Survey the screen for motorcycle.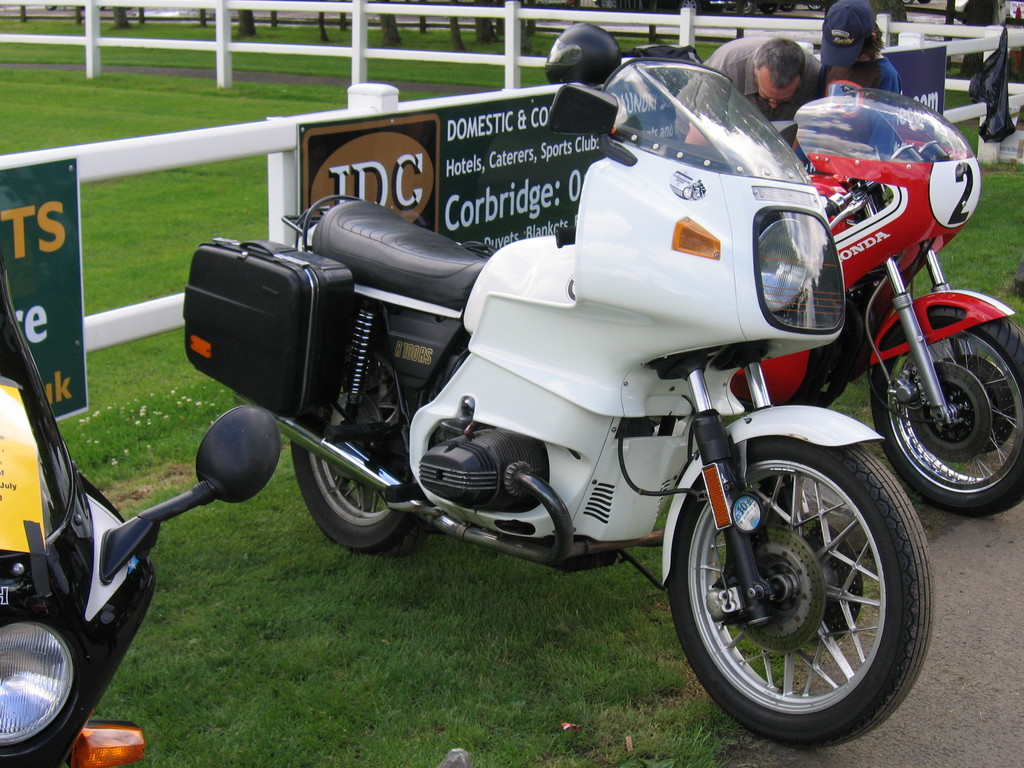
Survey found: [1, 260, 281, 765].
